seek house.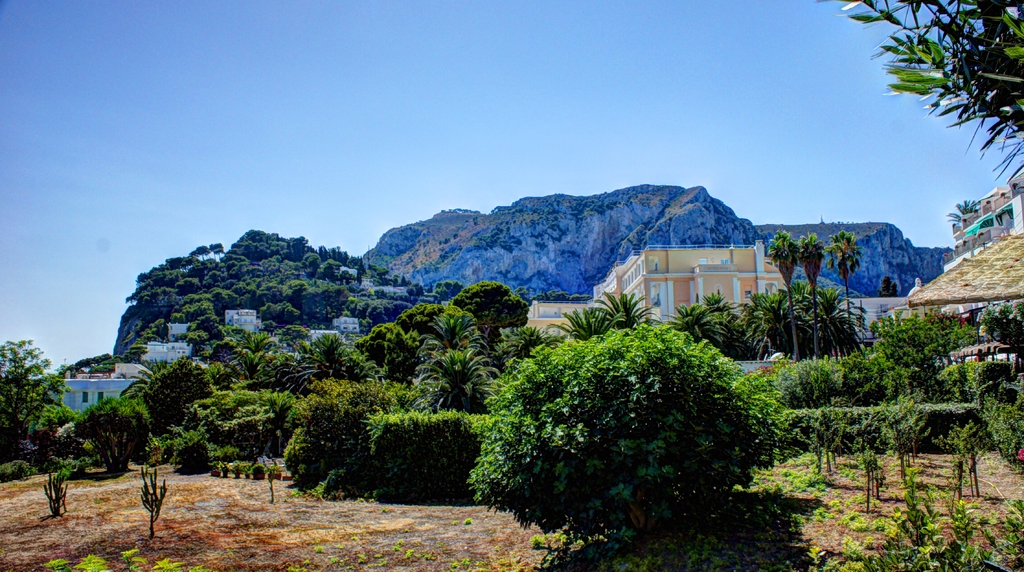
bbox(516, 295, 598, 336).
